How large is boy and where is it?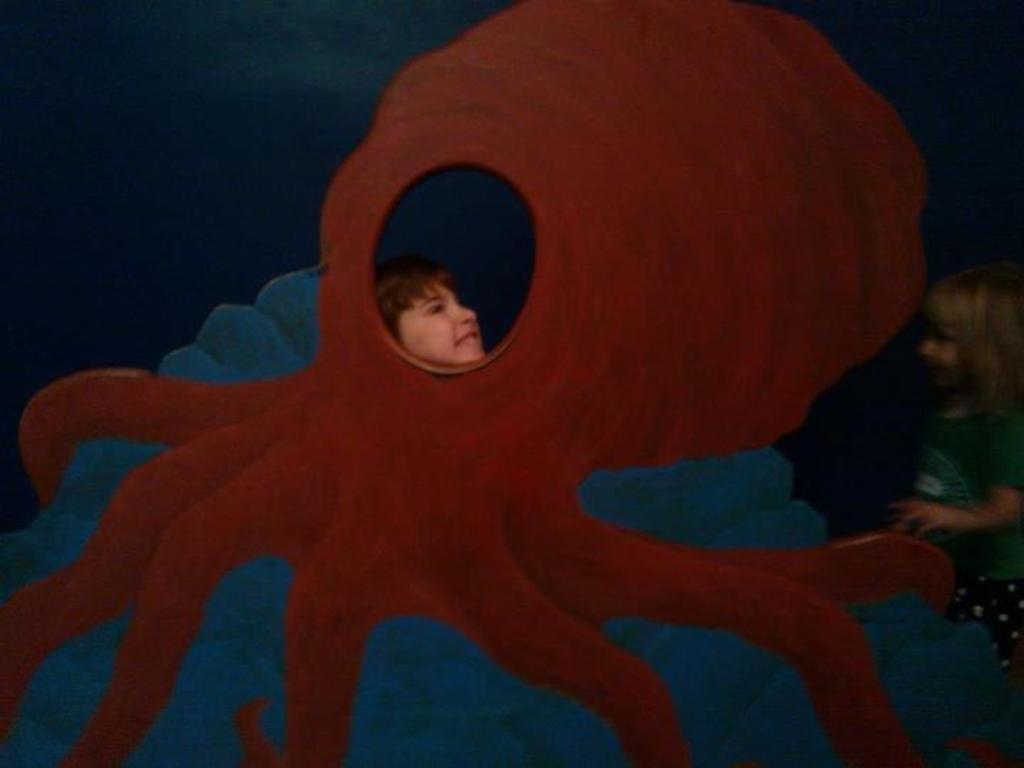
Bounding box: Rect(385, 262, 492, 363).
